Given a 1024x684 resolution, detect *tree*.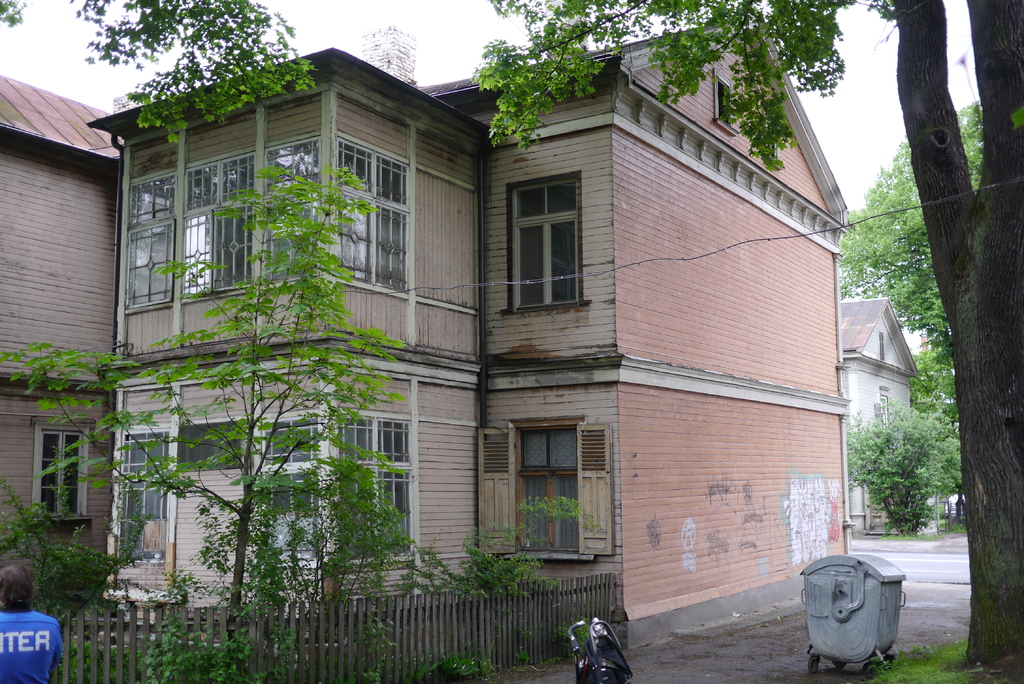
(834, 102, 981, 411).
